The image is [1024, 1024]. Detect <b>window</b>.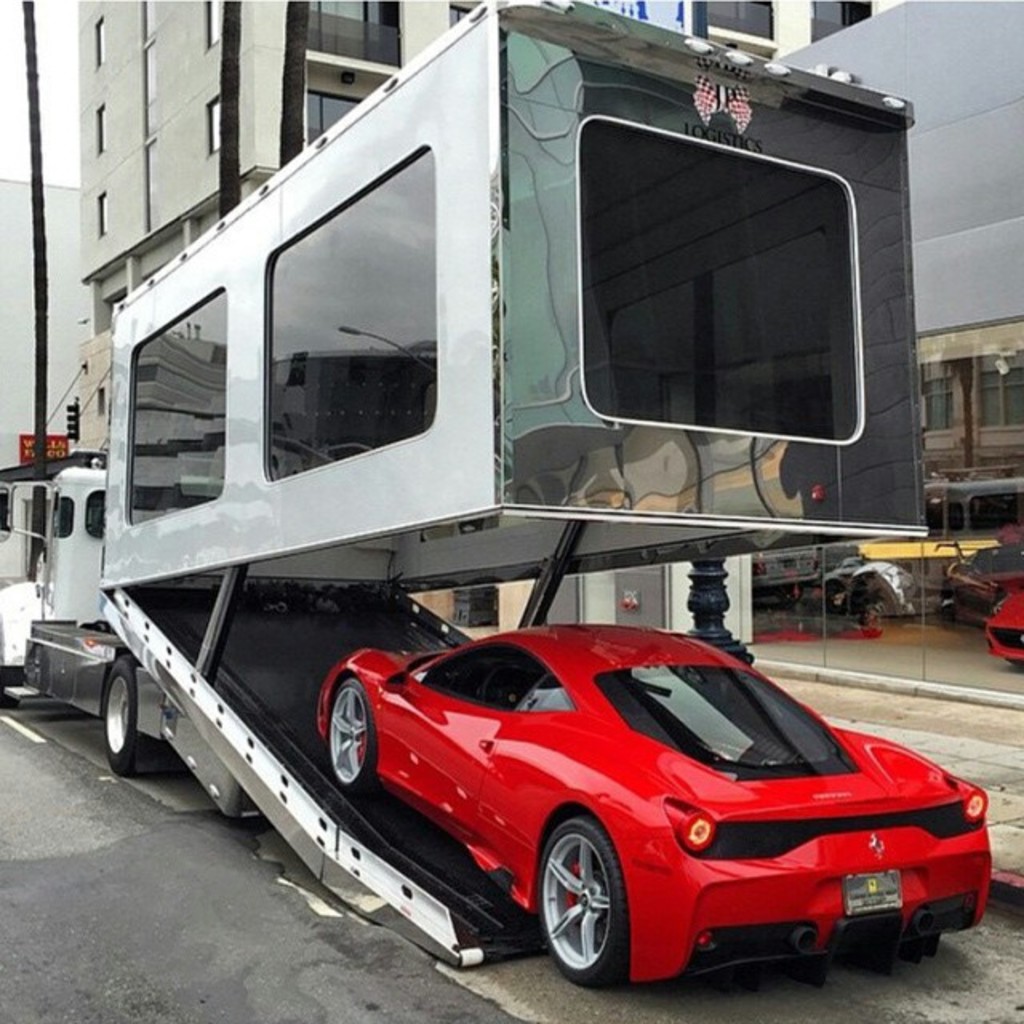
Detection: crop(94, 24, 101, 64).
